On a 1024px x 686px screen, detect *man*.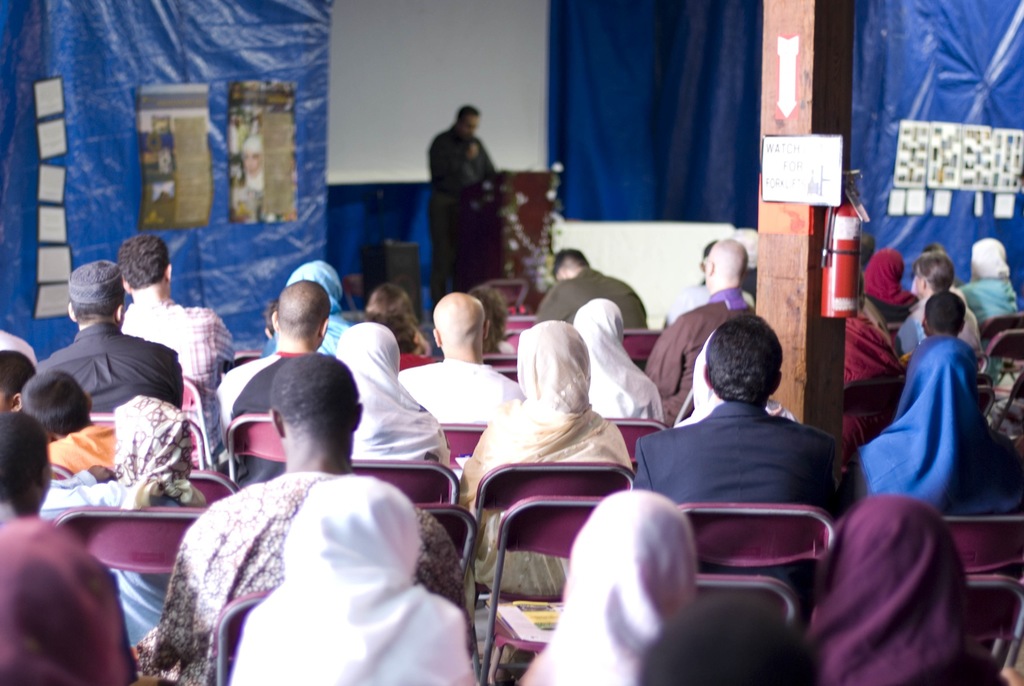
bbox=[122, 233, 230, 452].
